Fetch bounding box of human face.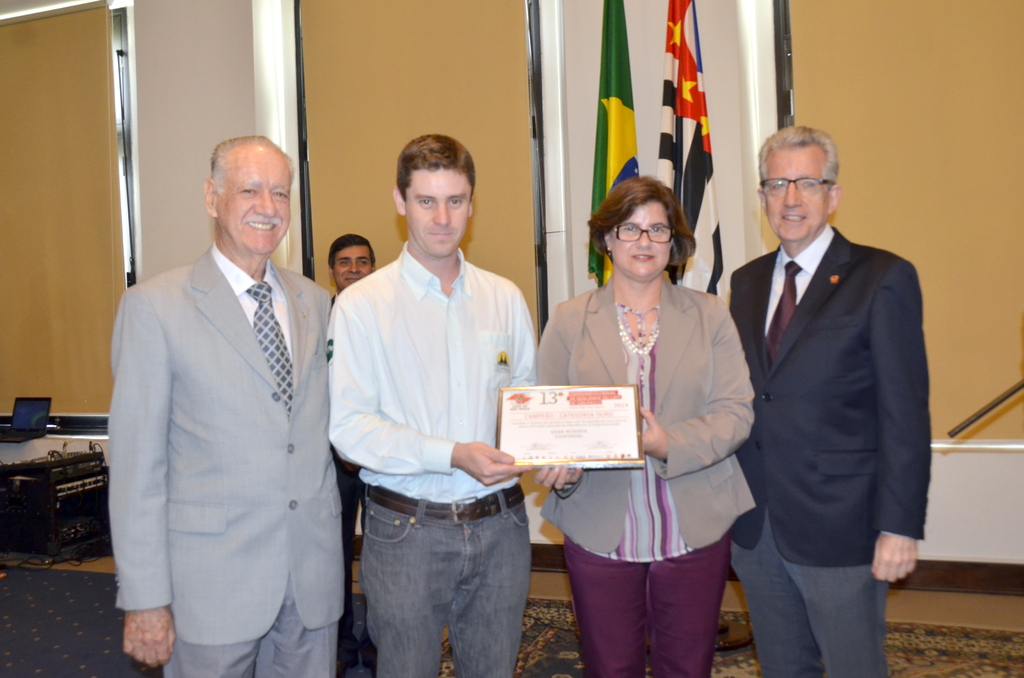
Bbox: {"x1": 406, "y1": 172, "x2": 472, "y2": 262}.
